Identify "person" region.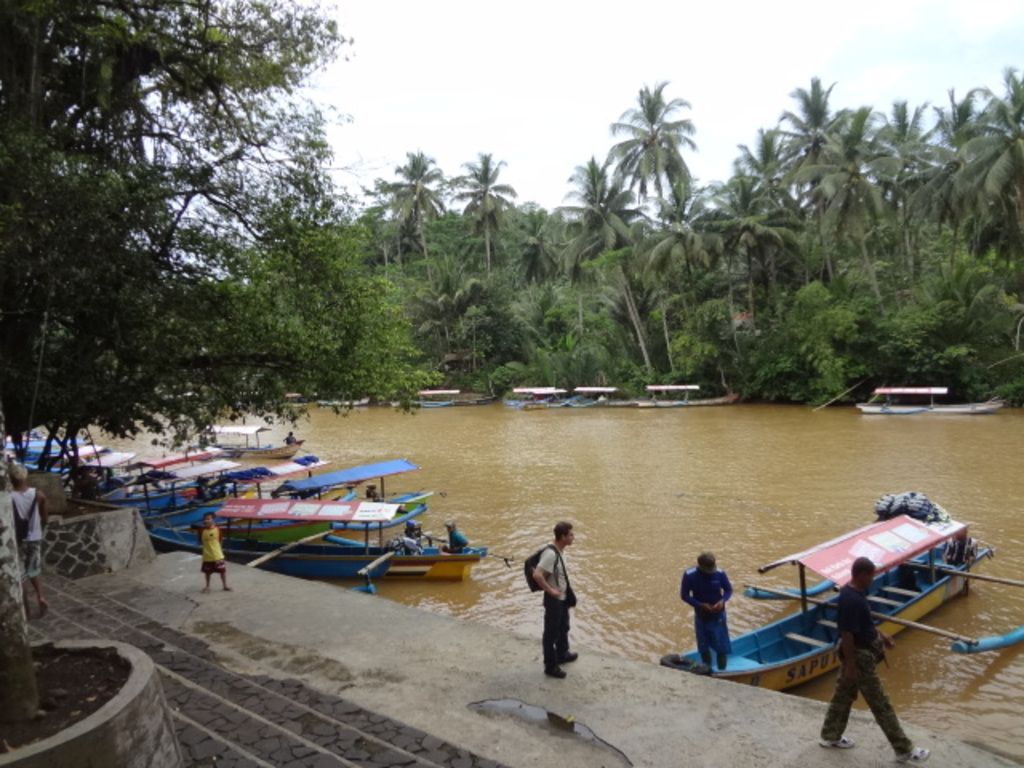
Region: pyautogui.locateOnScreen(523, 523, 587, 678).
